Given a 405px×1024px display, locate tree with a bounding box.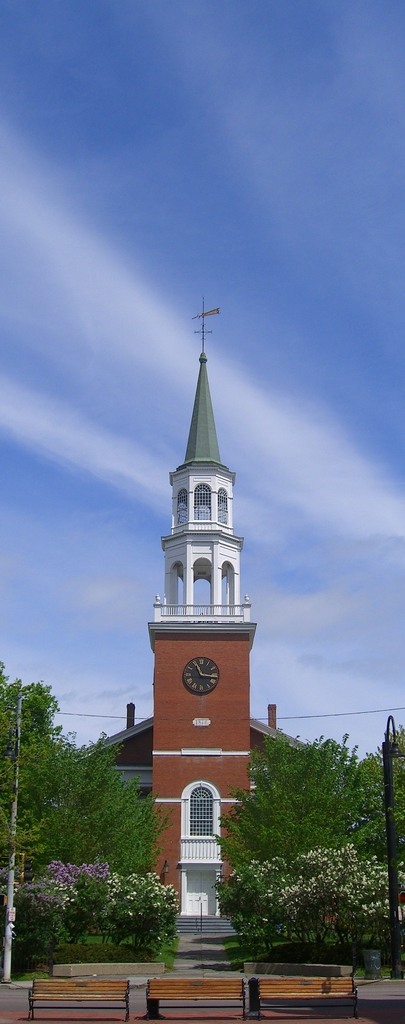
Located: BBox(347, 857, 404, 962).
